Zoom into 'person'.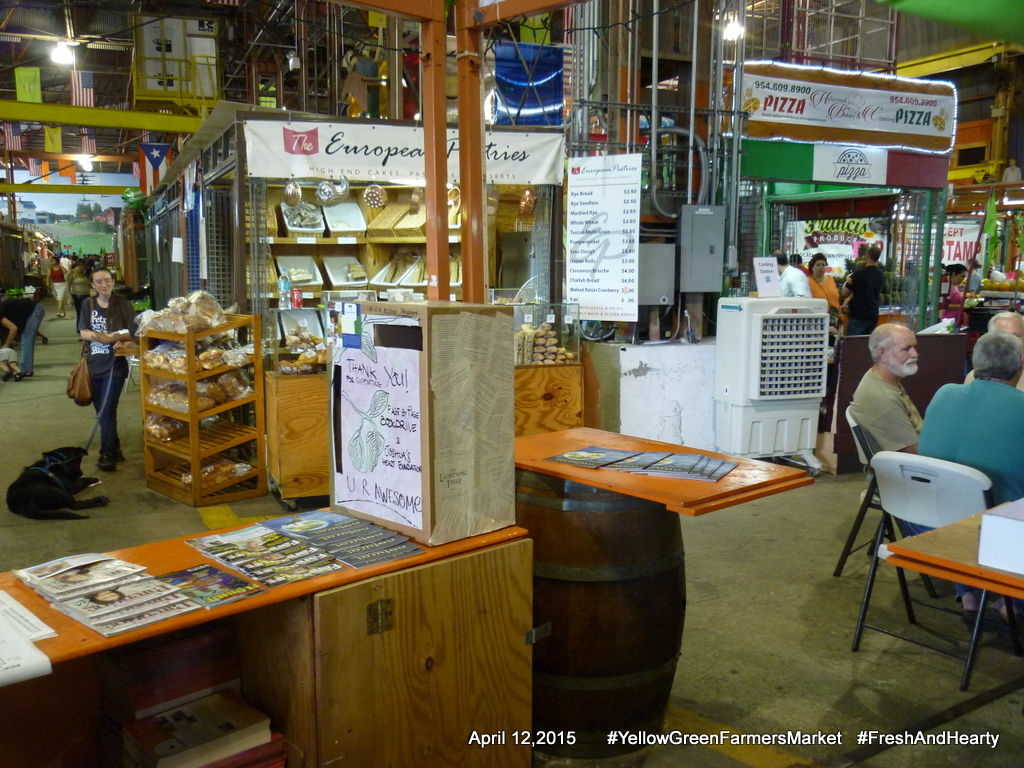
Zoom target: l=78, t=272, r=139, b=461.
